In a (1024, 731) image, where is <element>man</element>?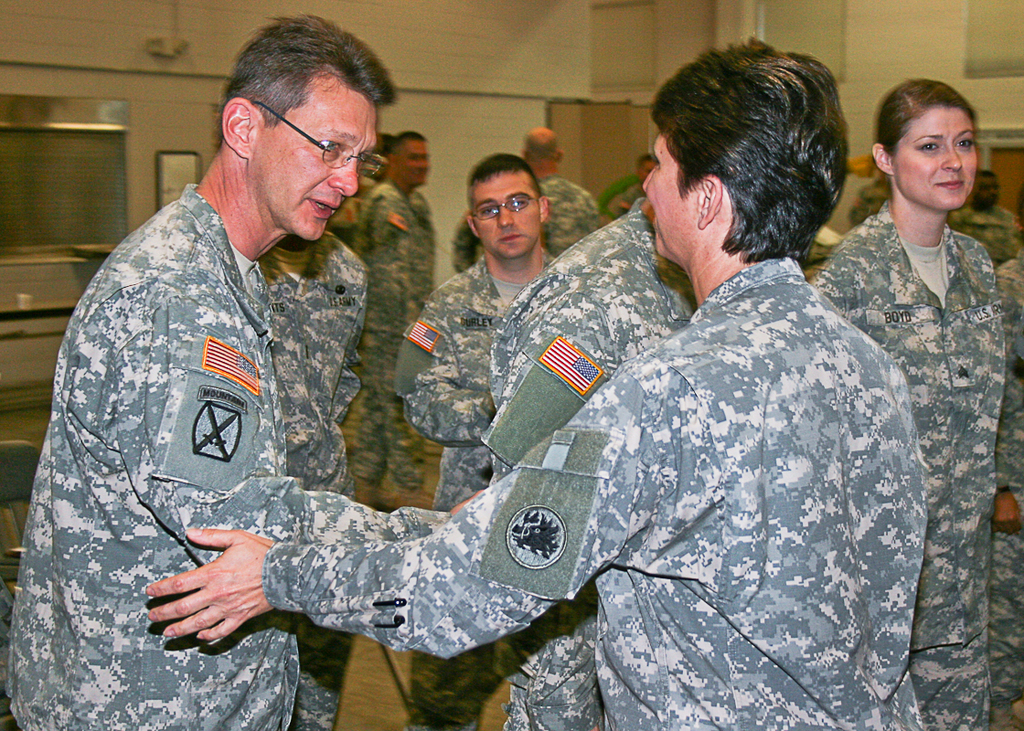
(x1=405, y1=154, x2=583, y2=730).
